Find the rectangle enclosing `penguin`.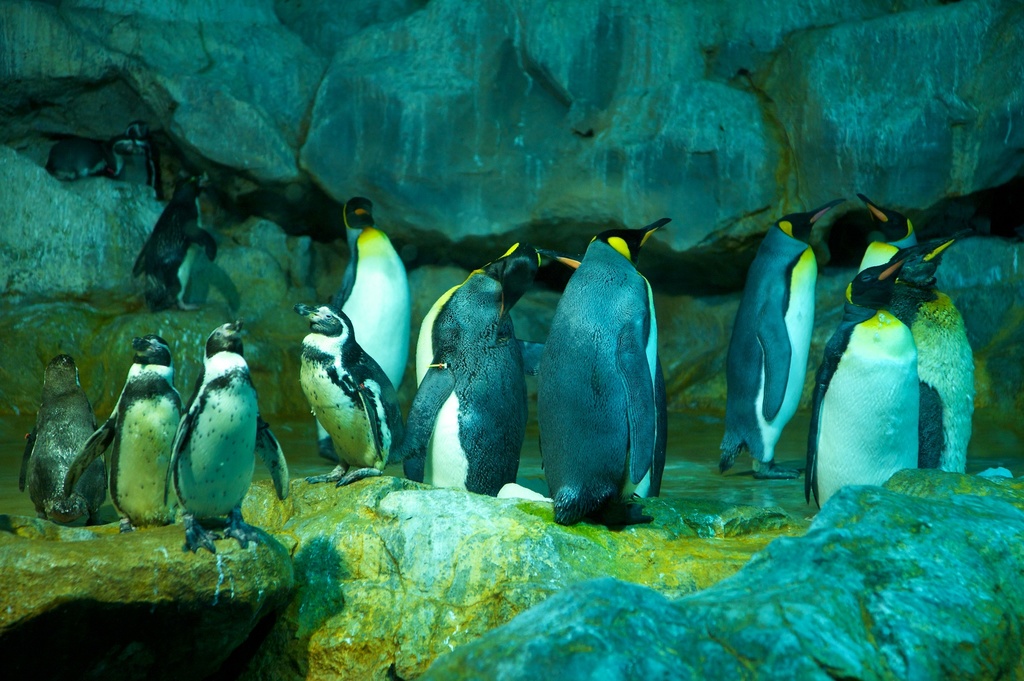
bbox=(61, 332, 187, 533).
